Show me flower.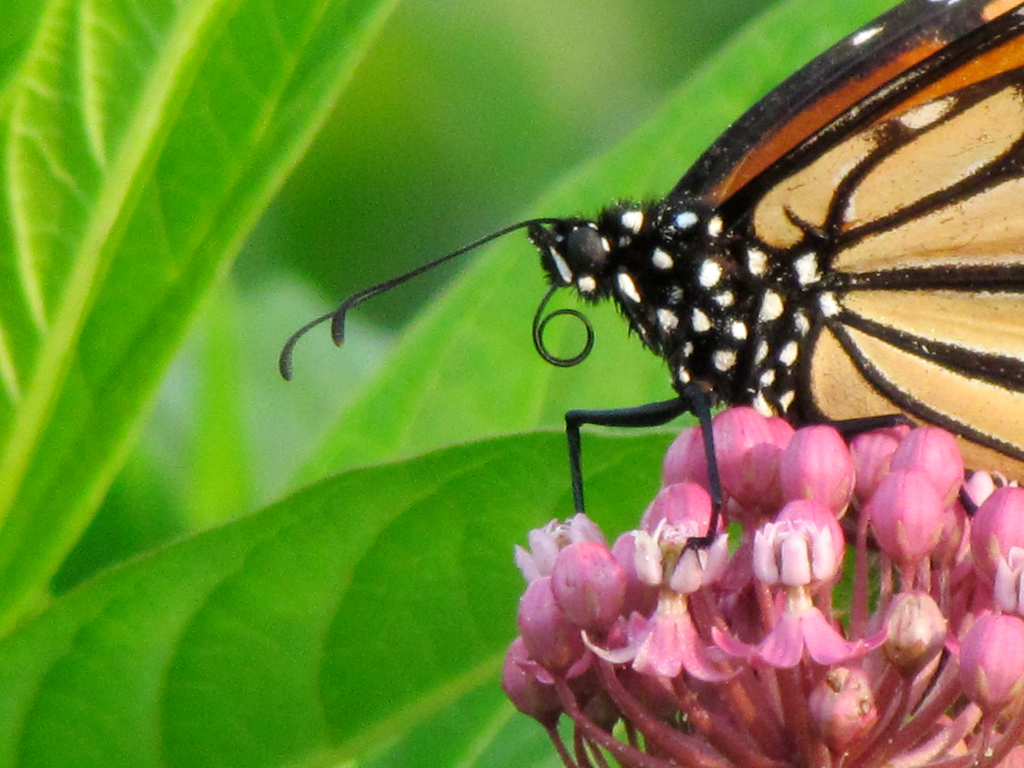
flower is here: <box>499,412,1023,767</box>.
